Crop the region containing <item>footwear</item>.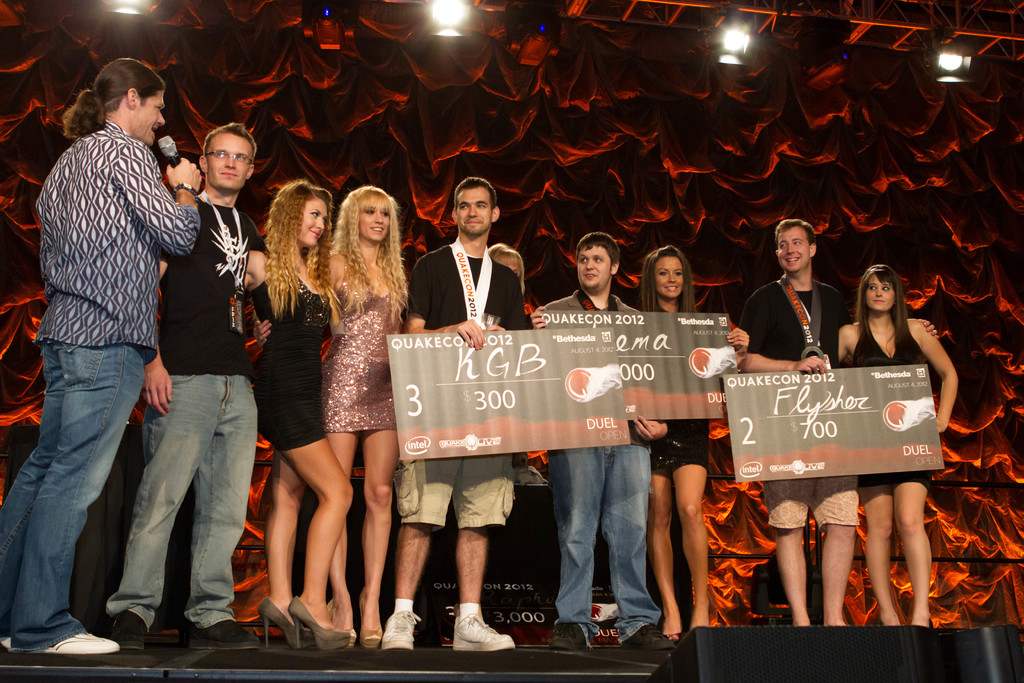
Crop region: Rect(4, 630, 120, 655).
